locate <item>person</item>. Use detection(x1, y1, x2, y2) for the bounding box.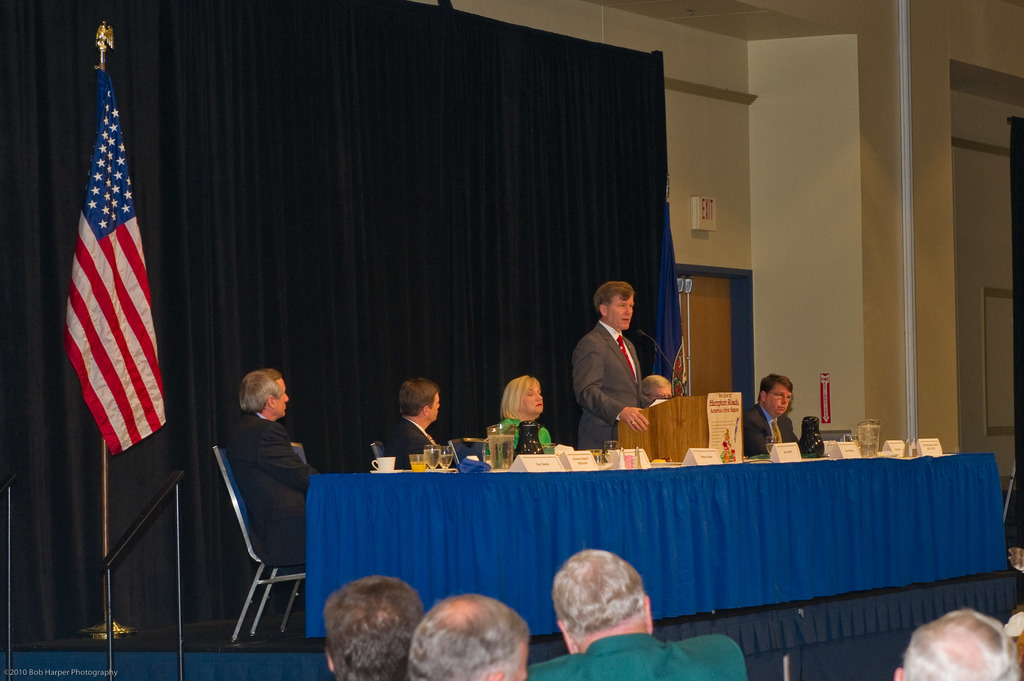
detection(482, 374, 552, 459).
